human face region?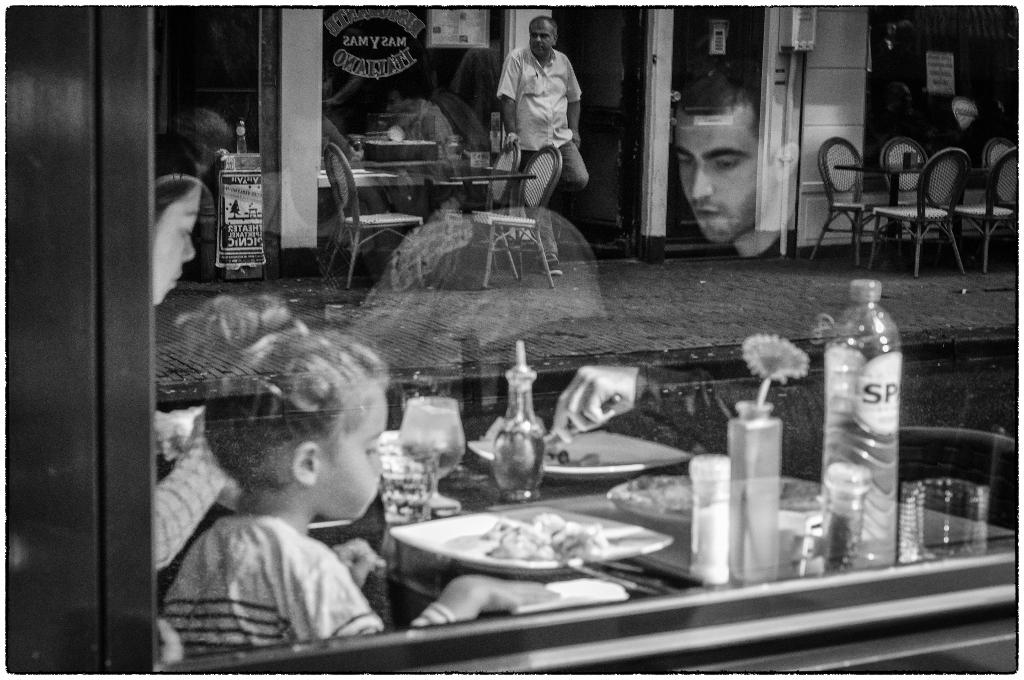
rect(154, 182, 203, 307)
